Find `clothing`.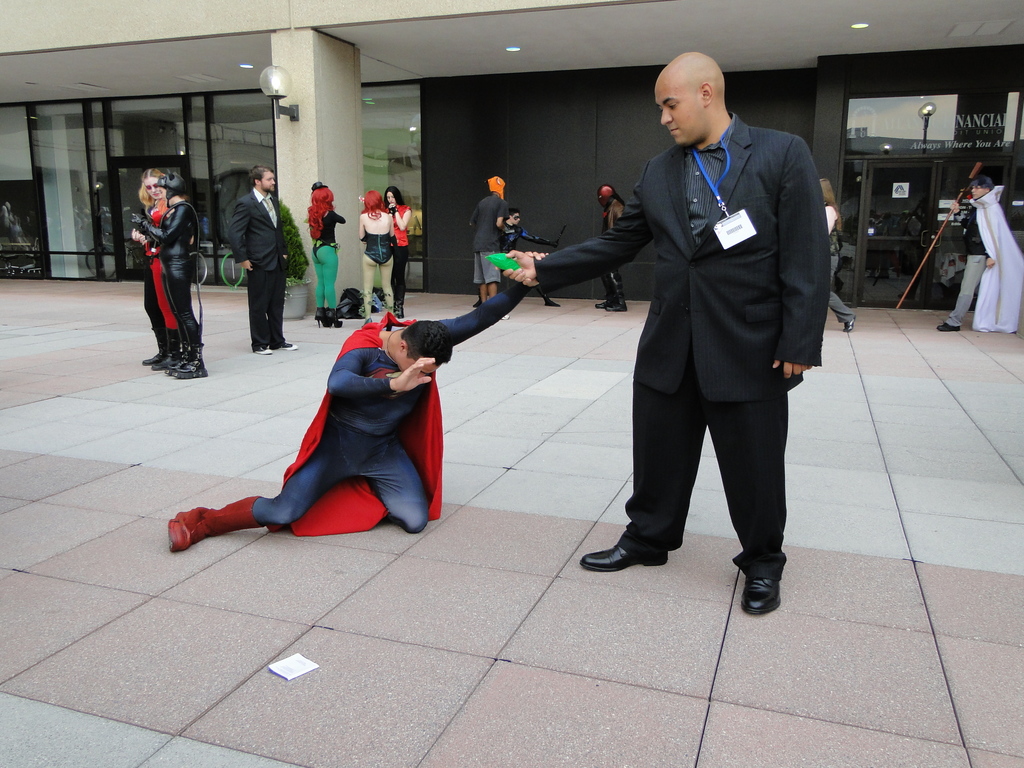
{"left": 533, "top": 114, "right": 832, "bottom": 581}.
